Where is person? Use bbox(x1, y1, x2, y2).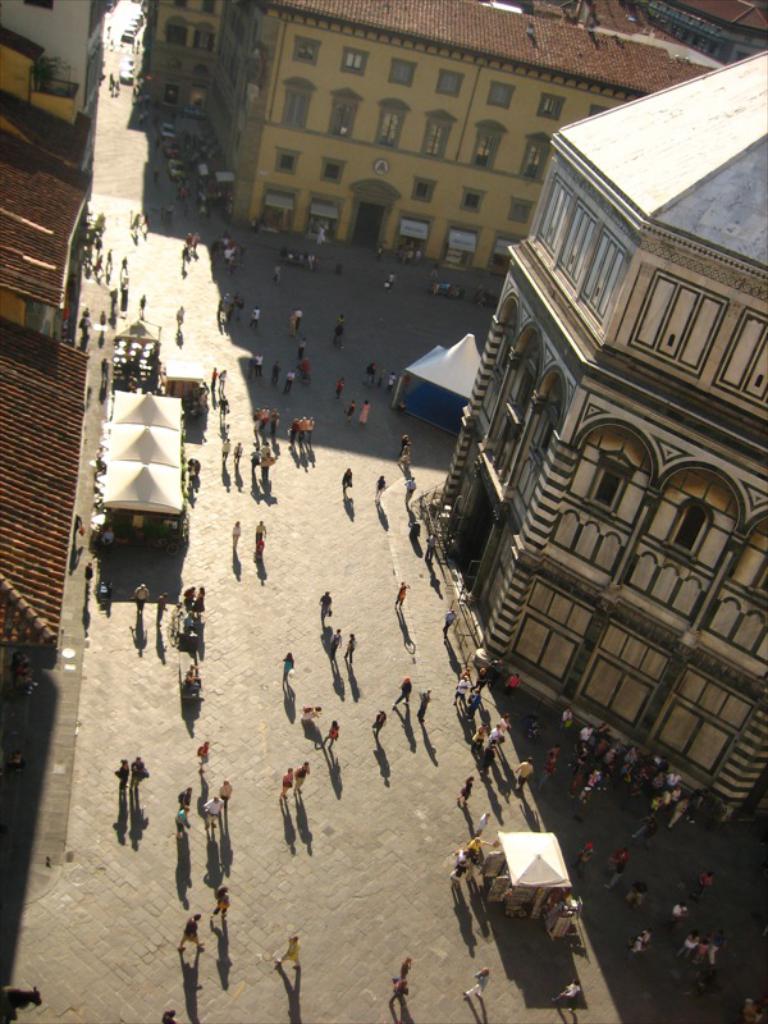
bbox(422, 689, 428, 712).
